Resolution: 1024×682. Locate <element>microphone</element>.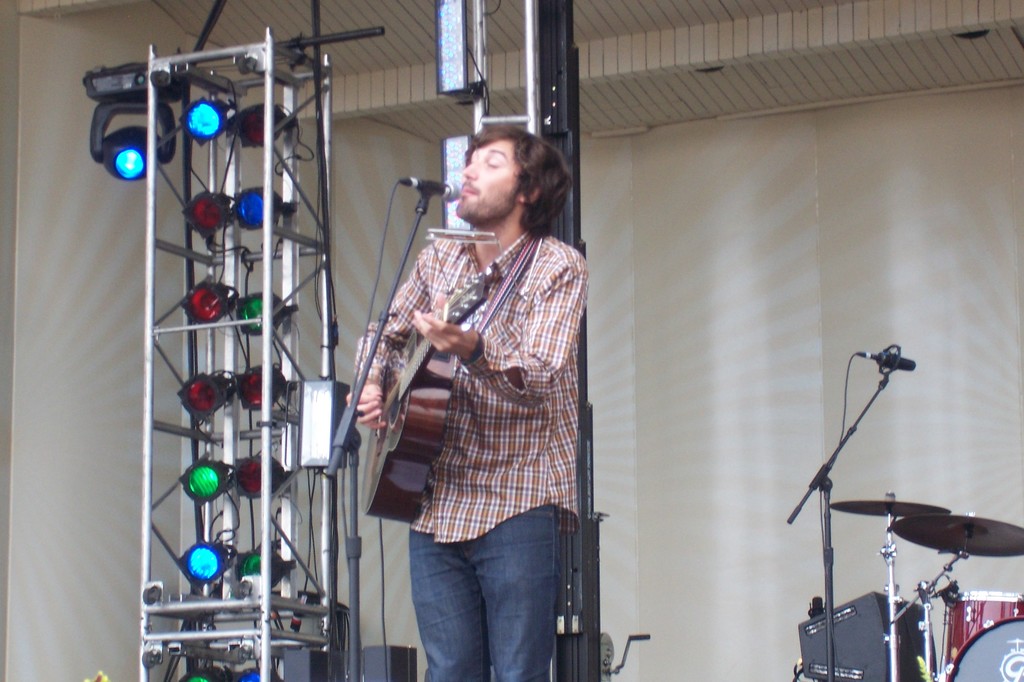
<bbox>414, 176, 462, 200</bbox>.
